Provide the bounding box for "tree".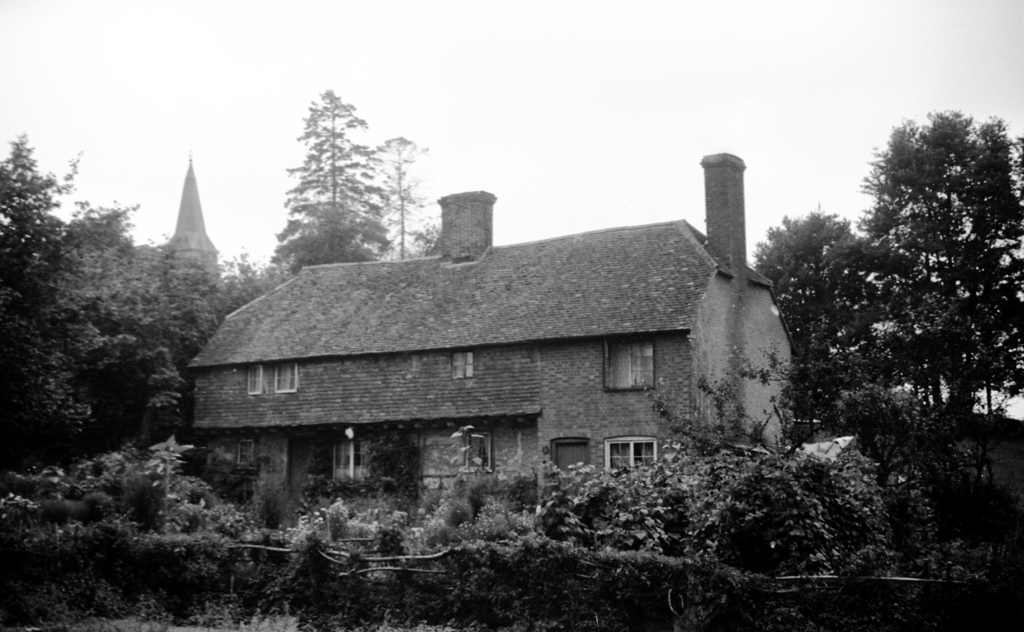
detection(748, 203, 918, 454).
